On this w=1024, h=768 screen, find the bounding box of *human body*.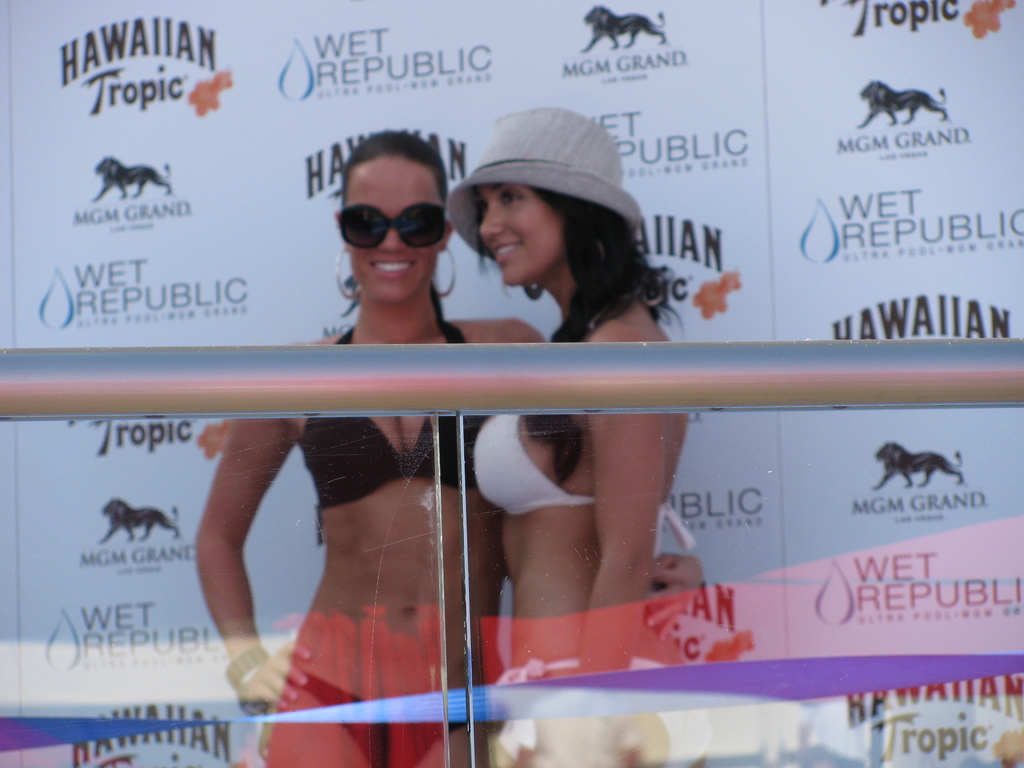
Bounding box: bbox=[471, 287, 694, 767].
